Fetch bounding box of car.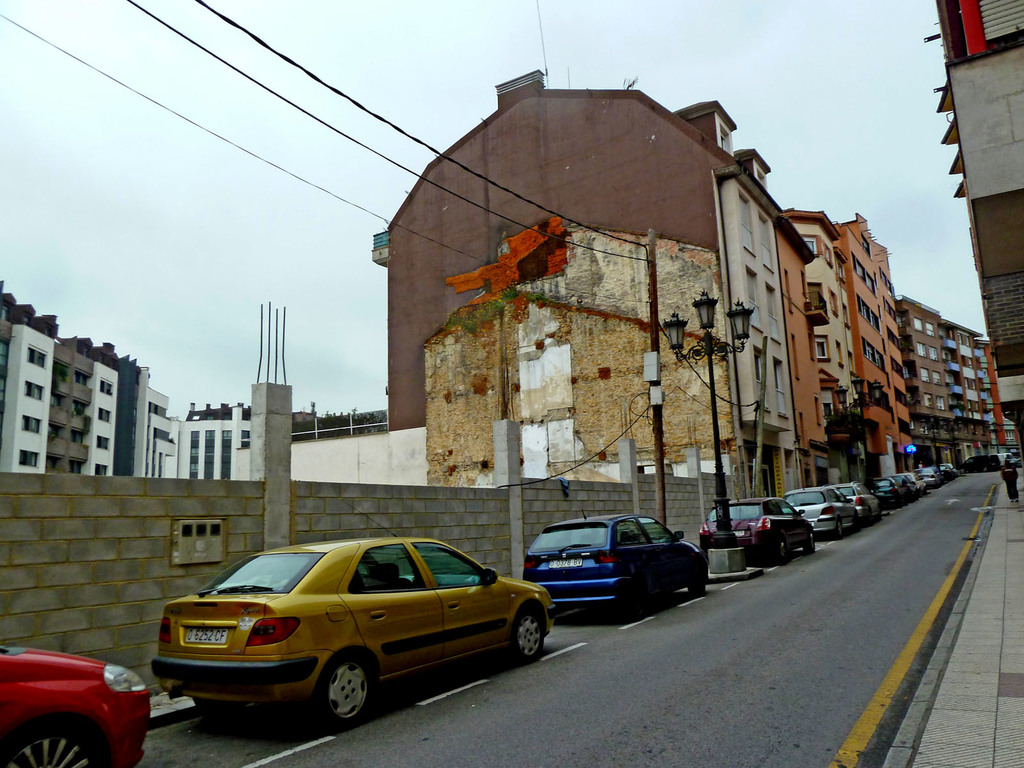
Bbox: (left=140, top=538, right=576, bottom=736).
